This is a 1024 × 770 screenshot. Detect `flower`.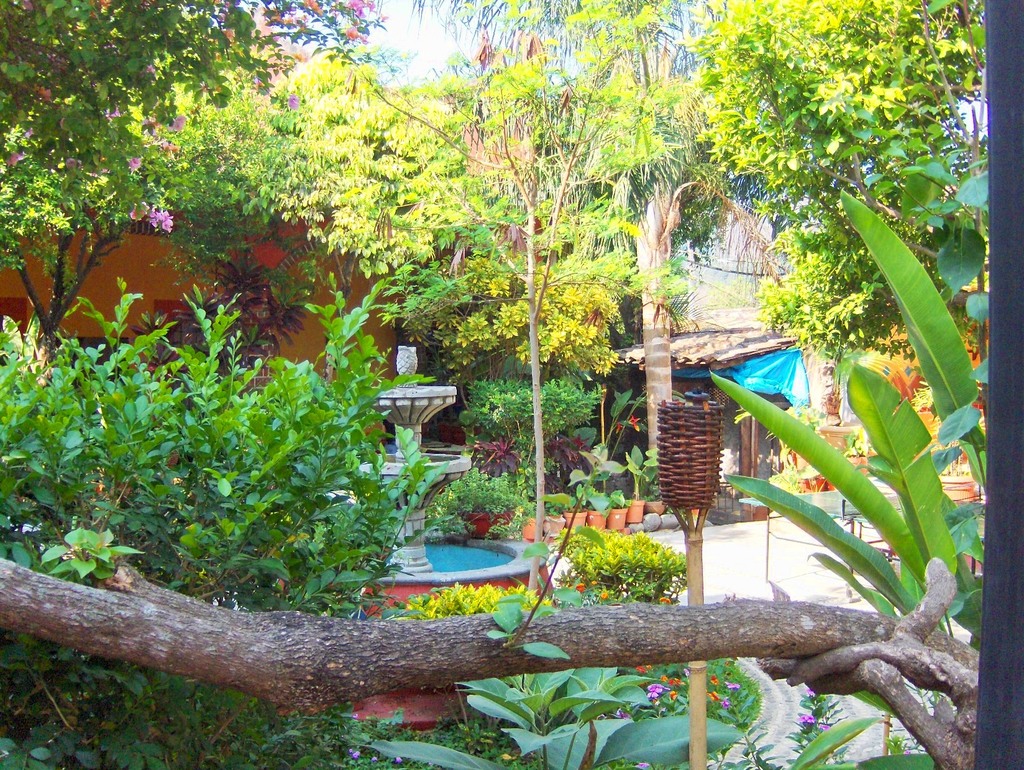
[635,761,653,769].
